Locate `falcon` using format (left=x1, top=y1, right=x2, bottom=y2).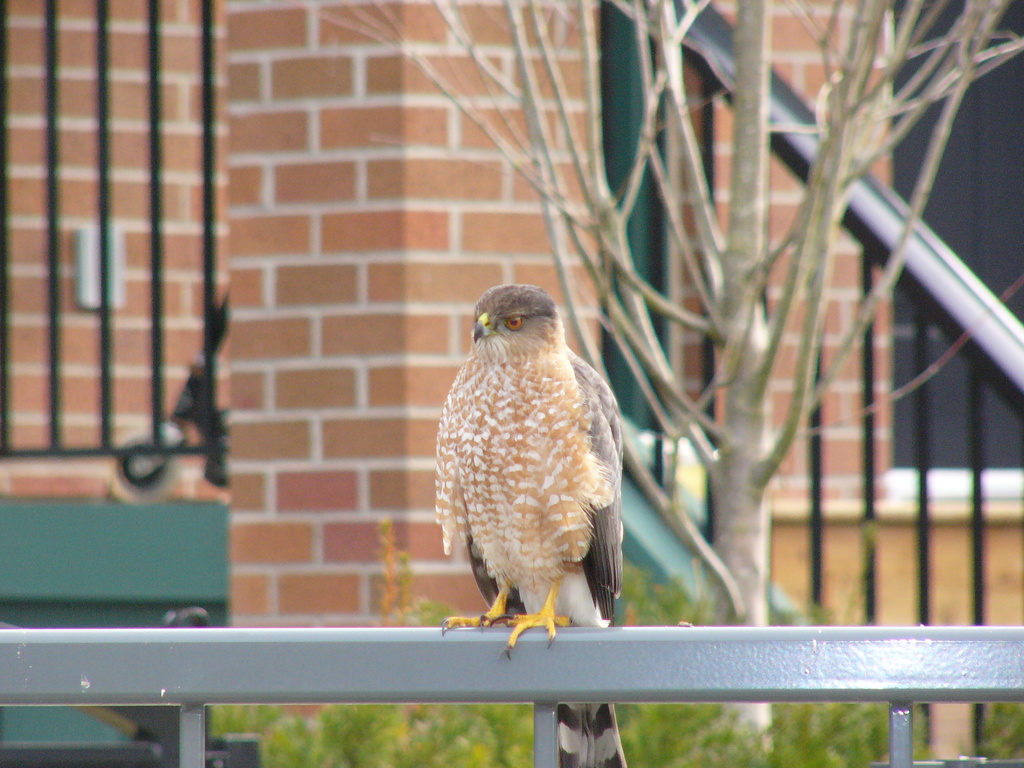
(left=433, top=281, right=626, bottom=767).
